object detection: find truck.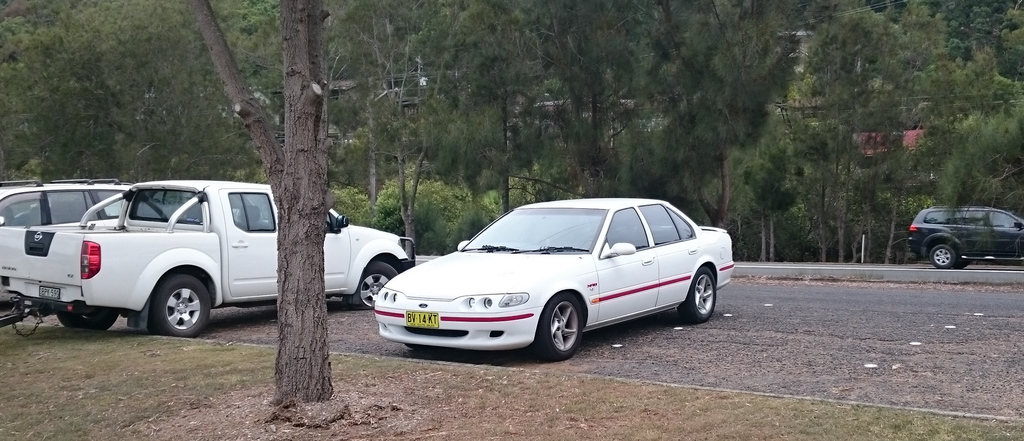
pyautogui.locateOnScreen(0, 174, 414, 333).
